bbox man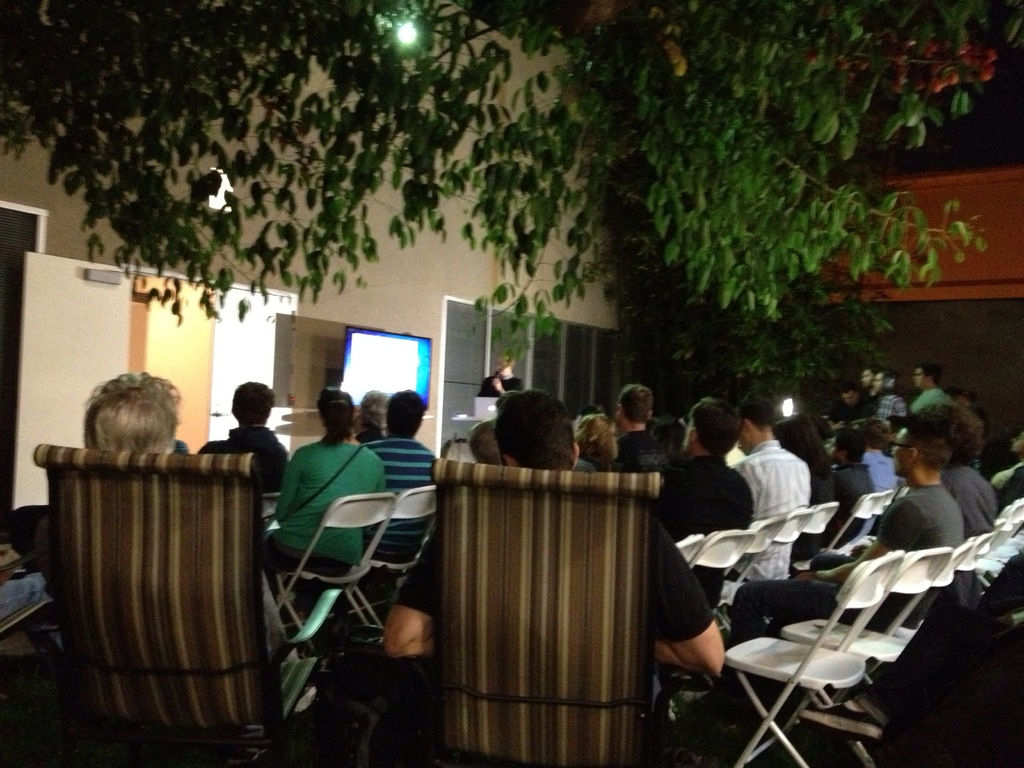
locate(857, 365, 880, 393)
